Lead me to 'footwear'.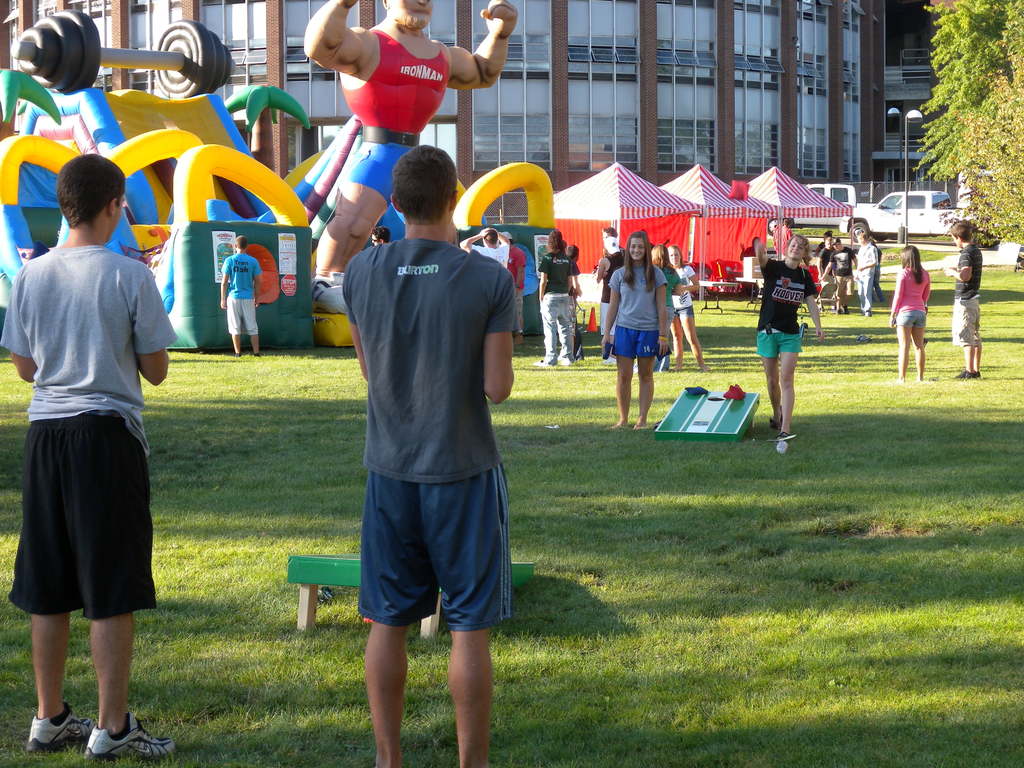
Lead to {"left": 554, "top": 352, "right": 580, "bottom": 372}.
